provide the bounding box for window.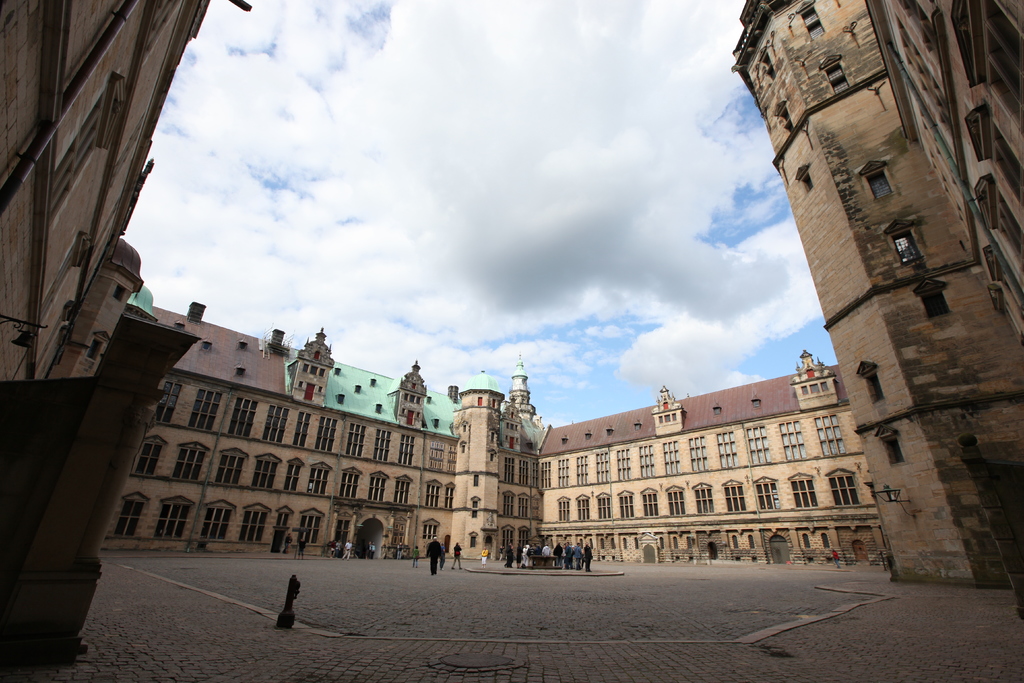
{"left": 111, "top": 113, "right": 147, "bottom": 192}.
